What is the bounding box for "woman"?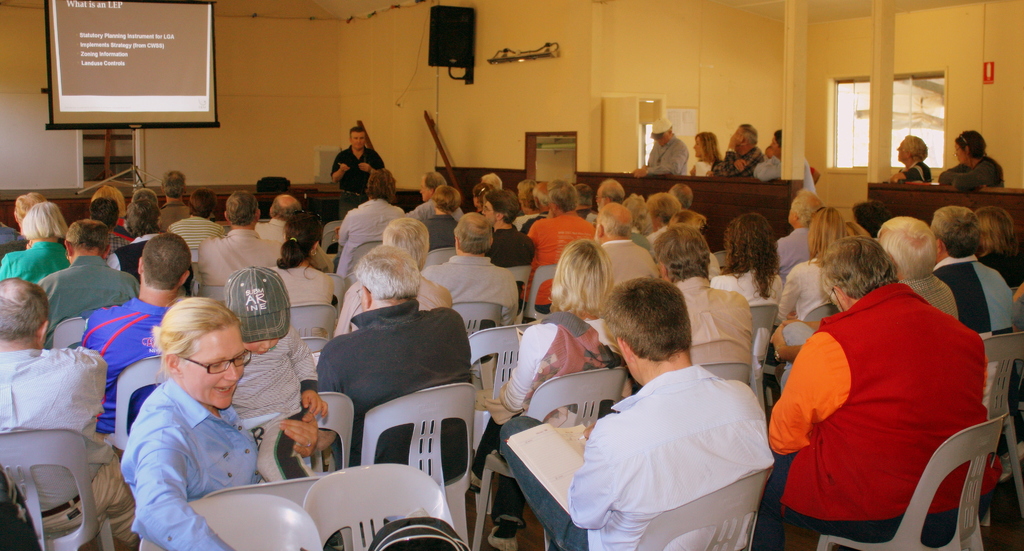
[422, 185, 462, 249].
